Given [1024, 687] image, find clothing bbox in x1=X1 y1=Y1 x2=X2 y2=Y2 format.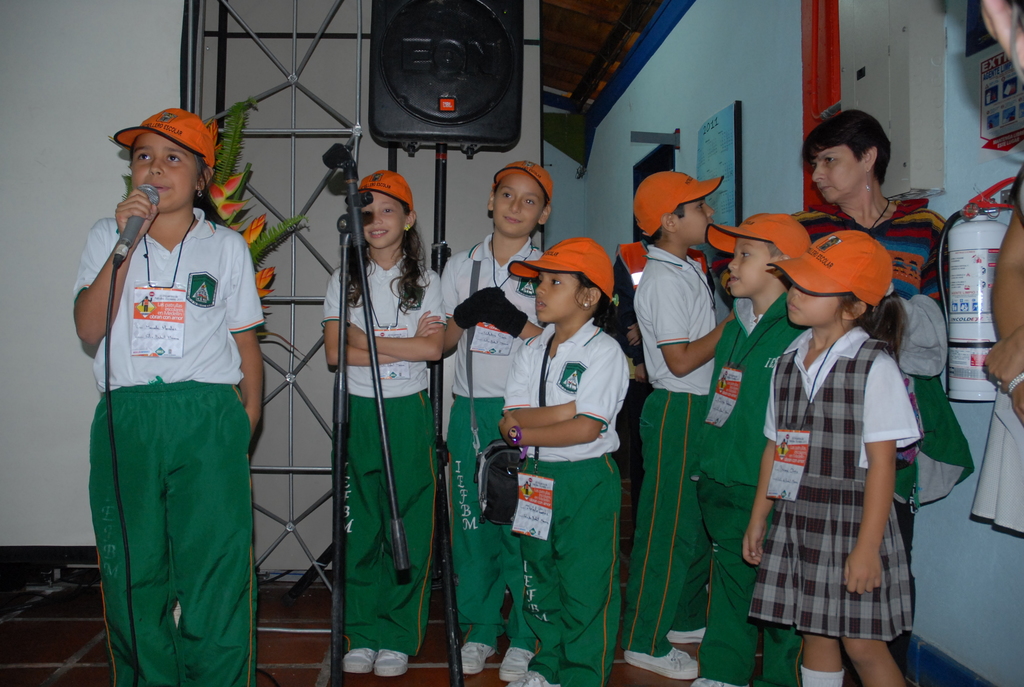
x1=703 y1=281 x2=813 y2=686.
